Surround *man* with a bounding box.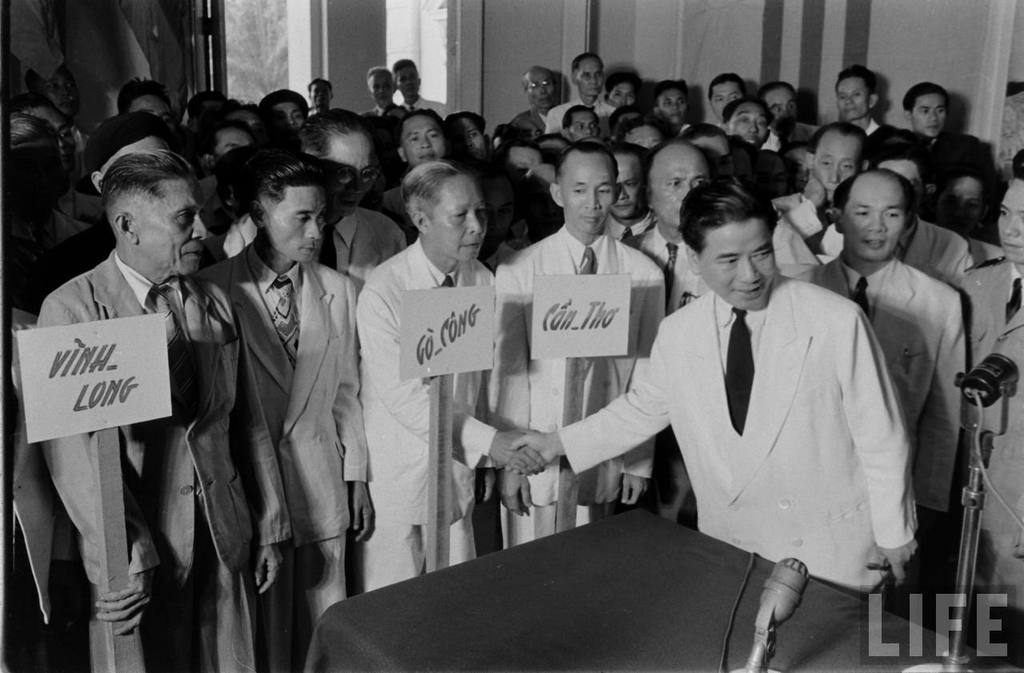
Rect(755, 78, 810, 137).
